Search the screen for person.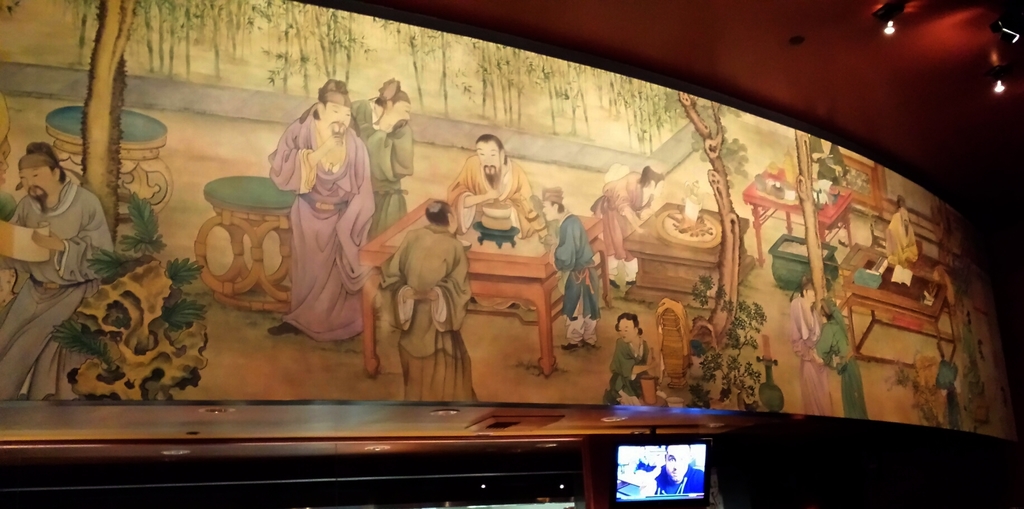
Found at box(346, 76, 414, 245).
